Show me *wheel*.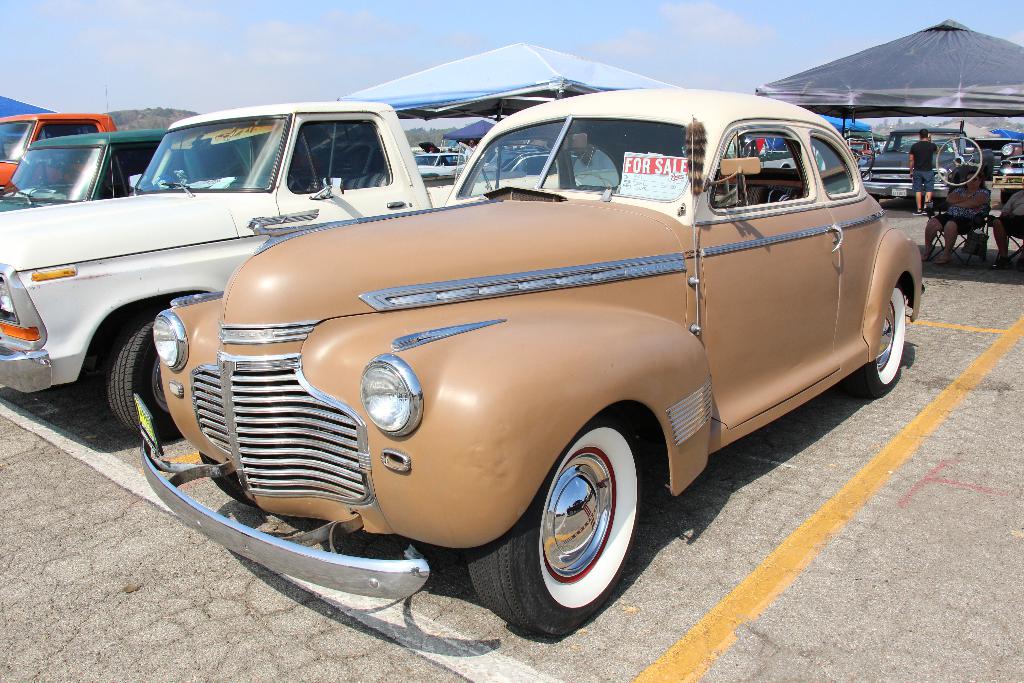
*wheel* is here: x1=937, y1=137, x2=982, y2=186.
